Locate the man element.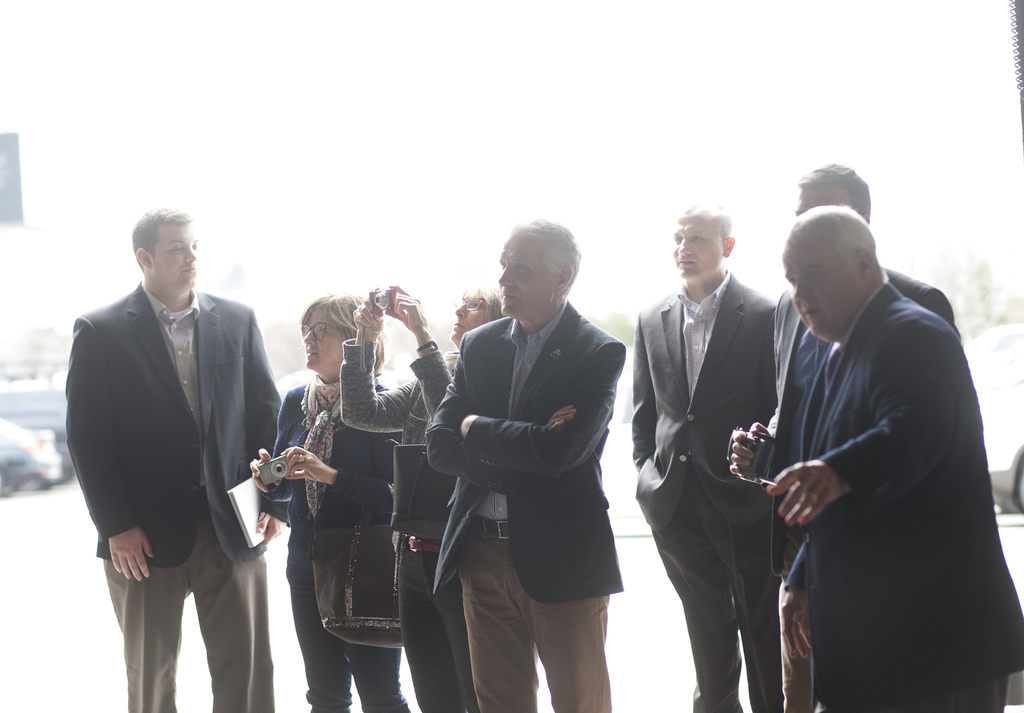
Element bbox: box=[719, 162, 959, 712].
